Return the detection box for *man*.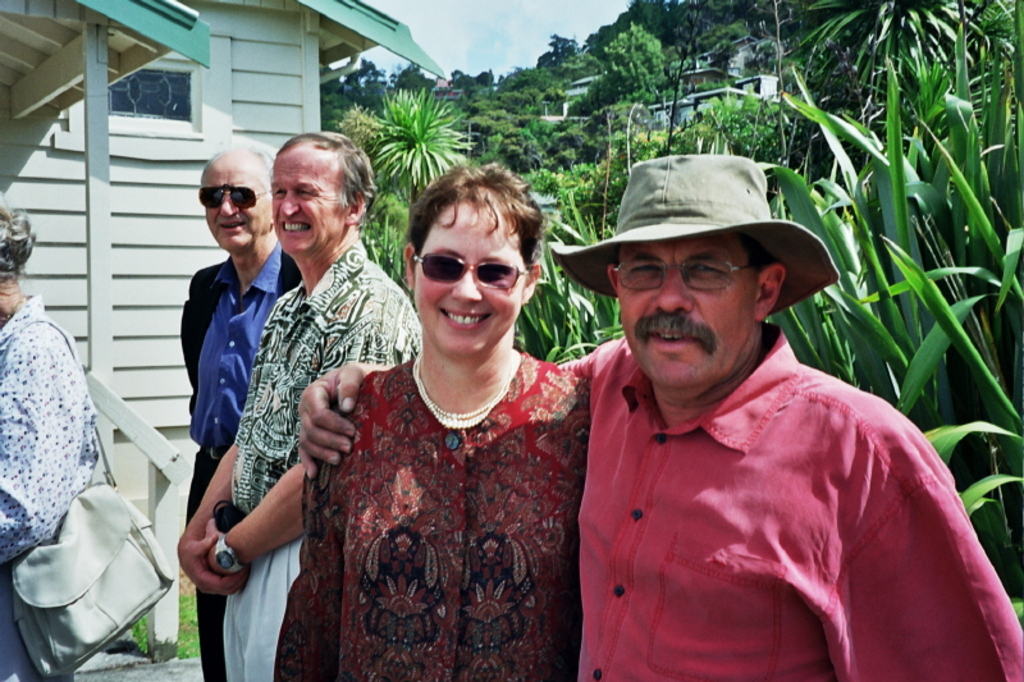
178/128/302/681.
